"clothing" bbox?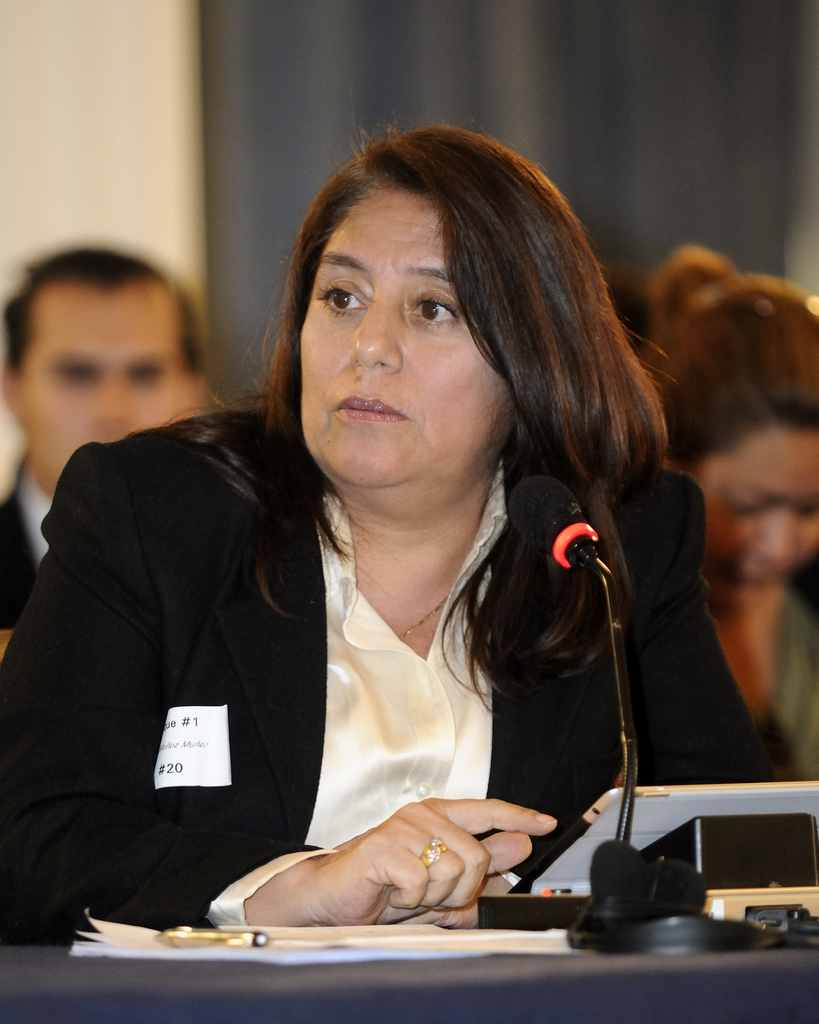
[x1=757, y1=582, x2=818, y2=810]
